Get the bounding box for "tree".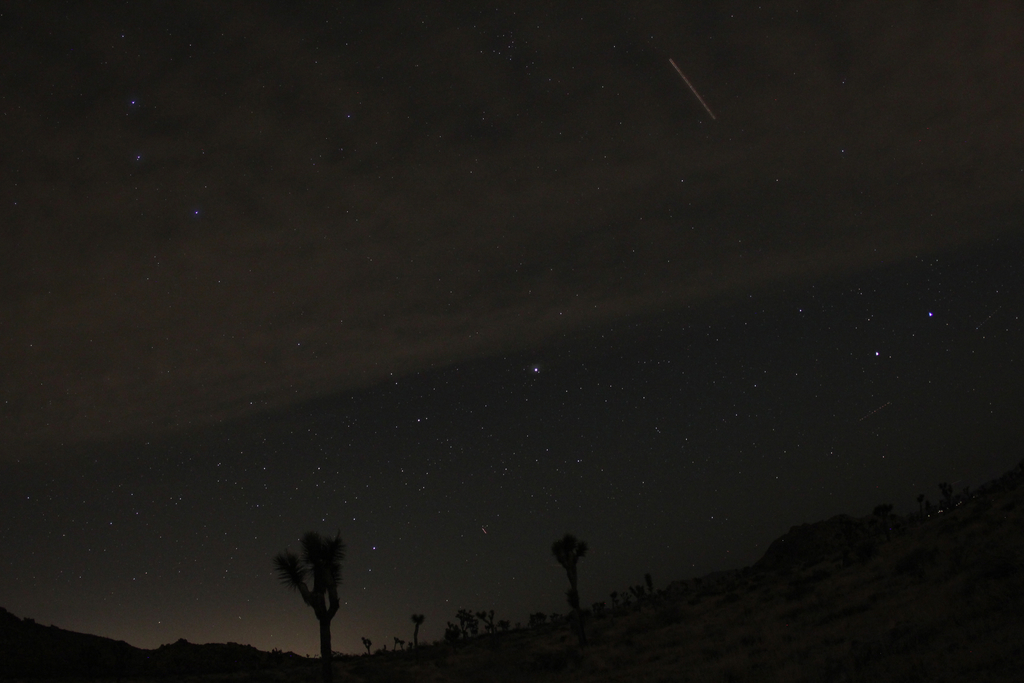
(x1=412, y1=611, x2=426, y2=647).
